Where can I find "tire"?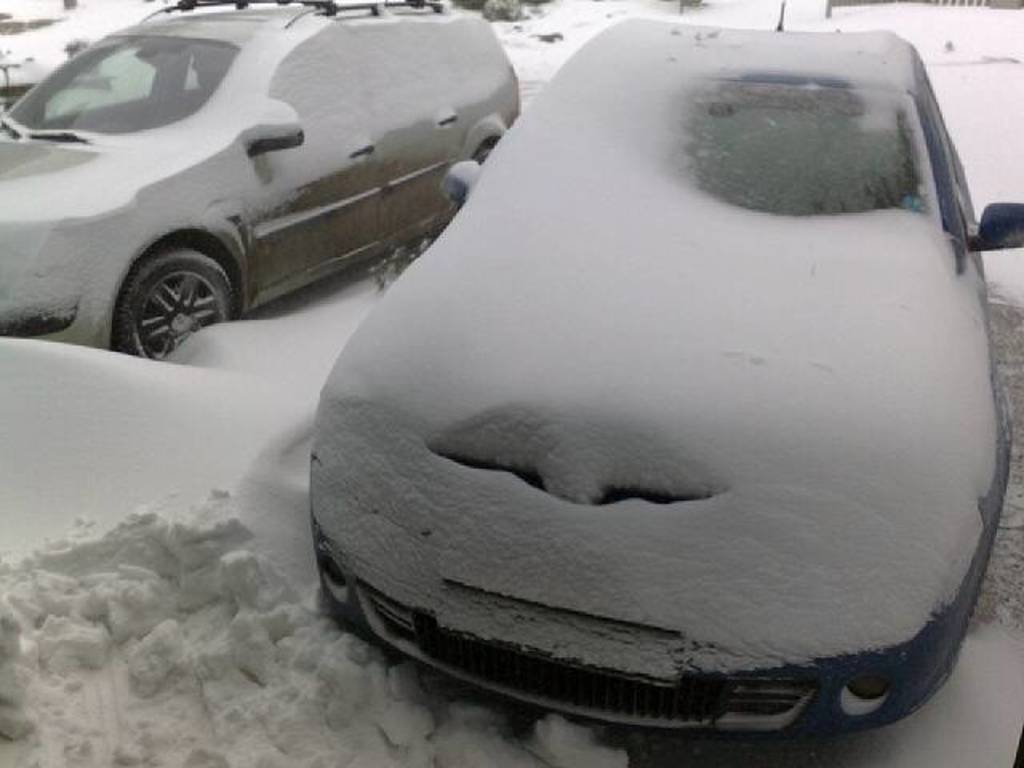
You can find it at (475,146,498,171).
